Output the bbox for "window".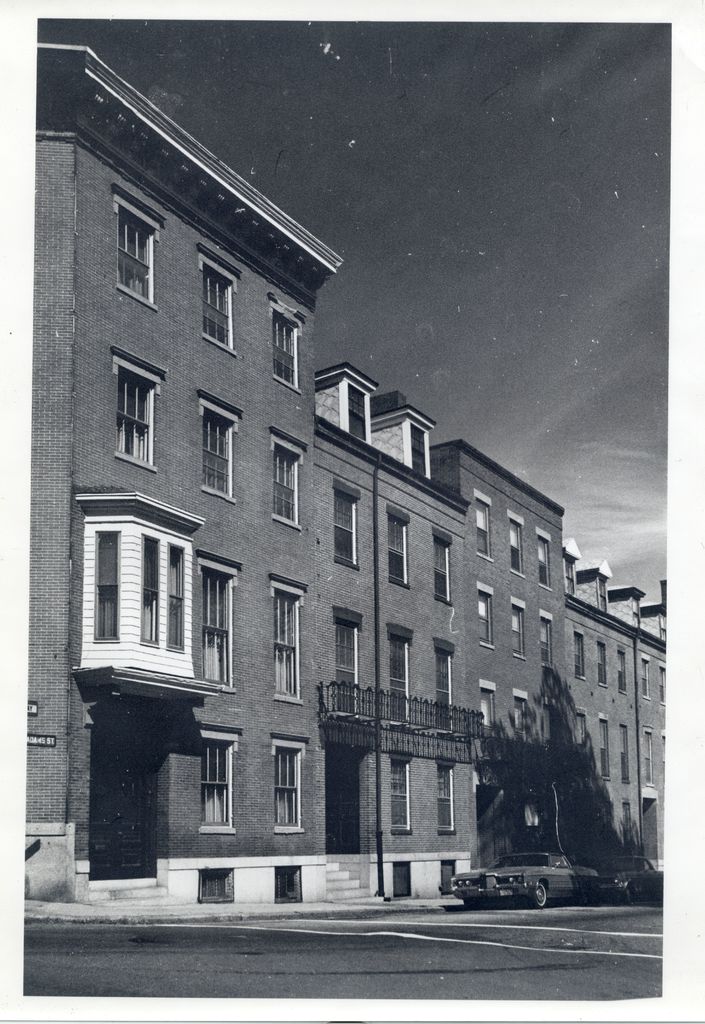
(325,492,361,573).
